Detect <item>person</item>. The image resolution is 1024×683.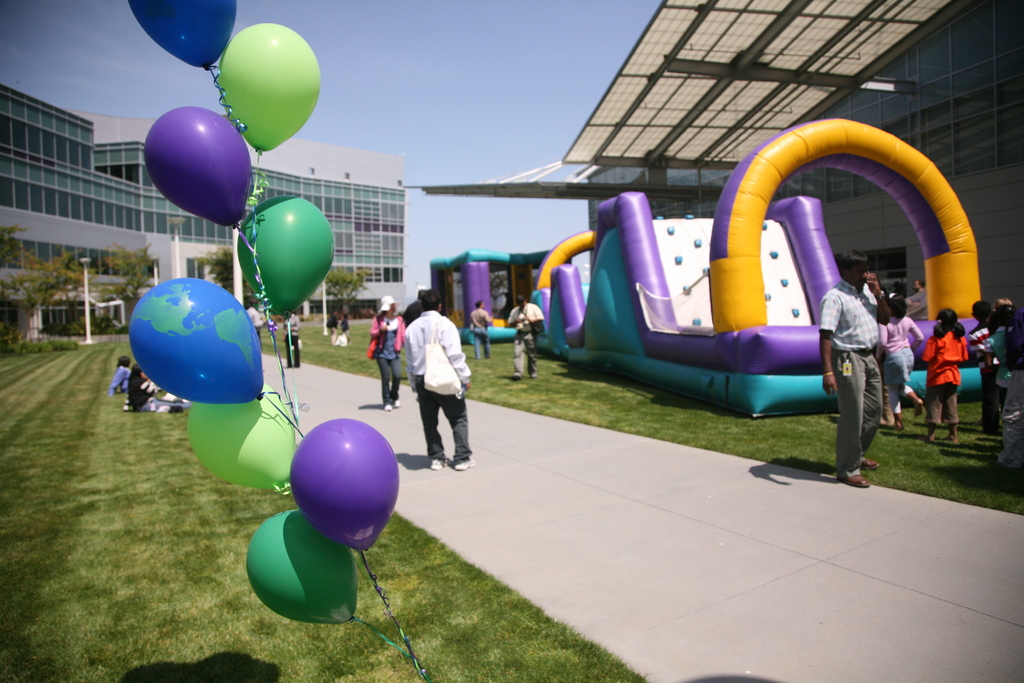
[x1=474, y1=299, x2=493, y2=364].
